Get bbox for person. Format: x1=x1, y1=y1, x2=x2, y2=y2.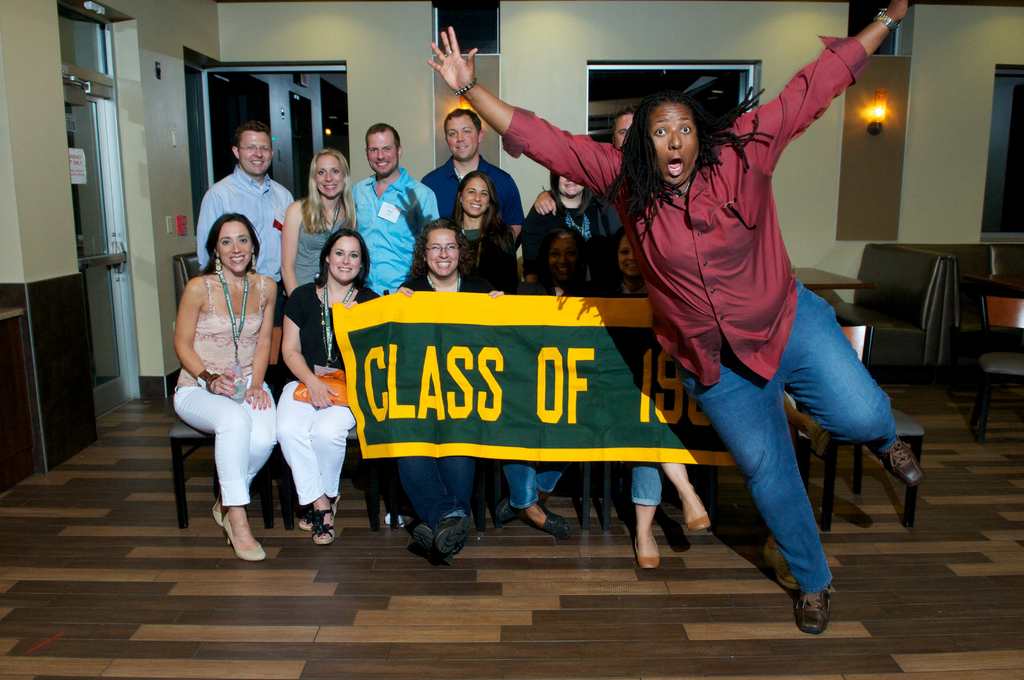
x1=599, y1=236, x2=709, y2=570.
